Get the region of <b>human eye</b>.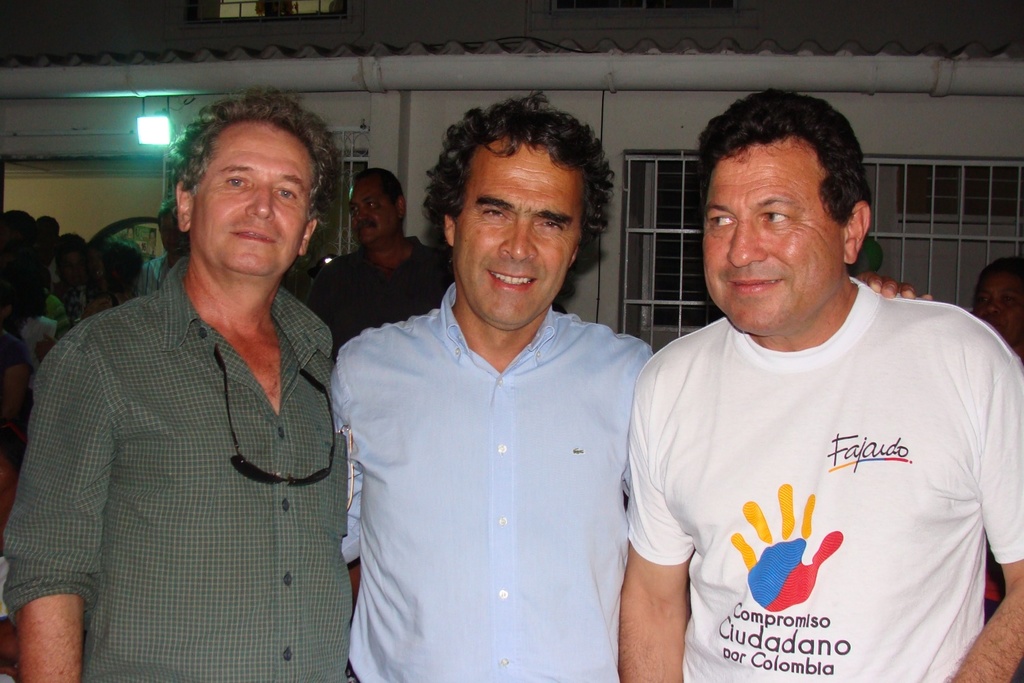
l=534, t=216, r=565, b=230.
